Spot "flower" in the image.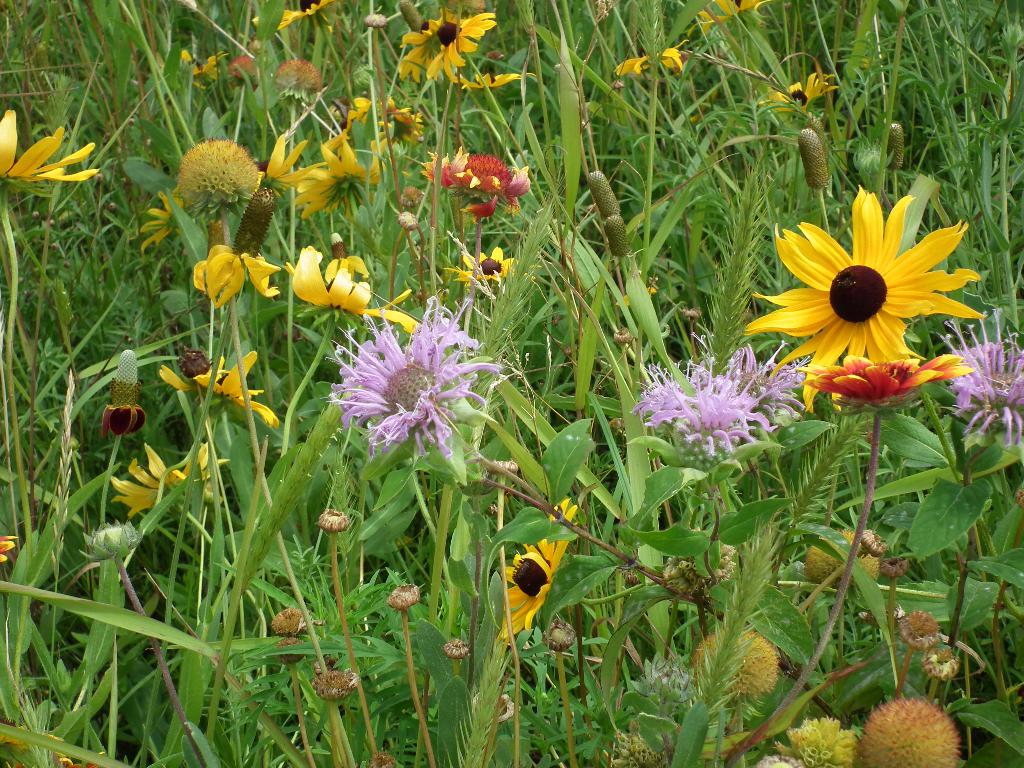
"flower" found at detection(256, 135, 311, 193).
